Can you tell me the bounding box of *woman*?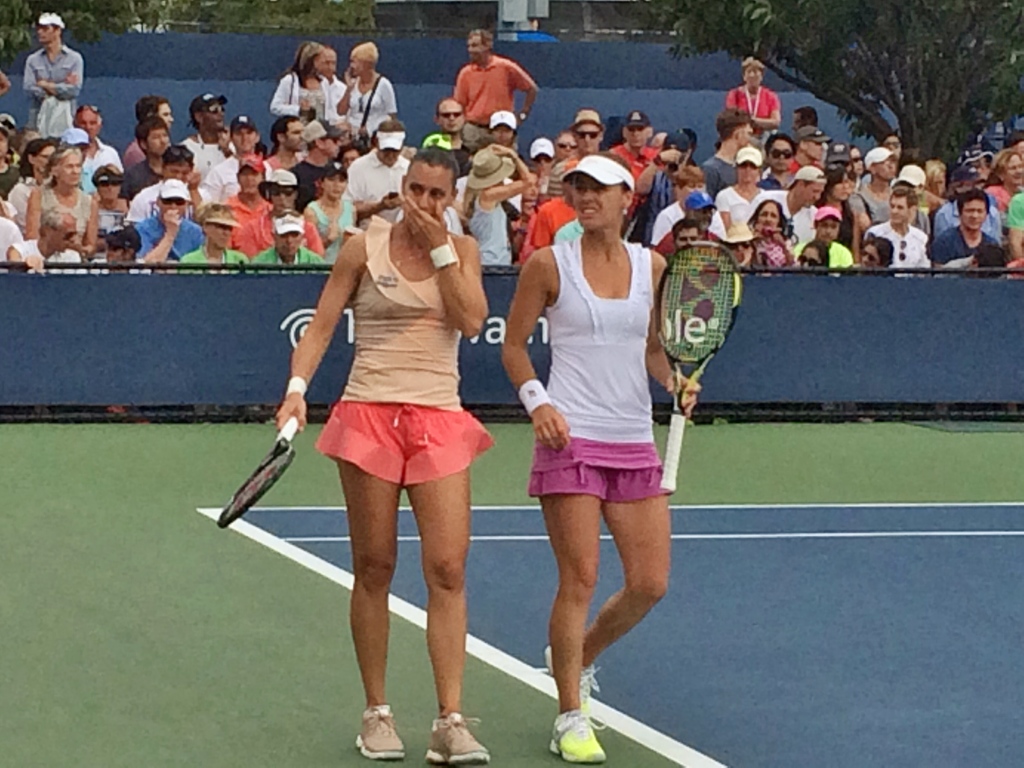
x1=727 y1=56 x2=779 y2=157.
